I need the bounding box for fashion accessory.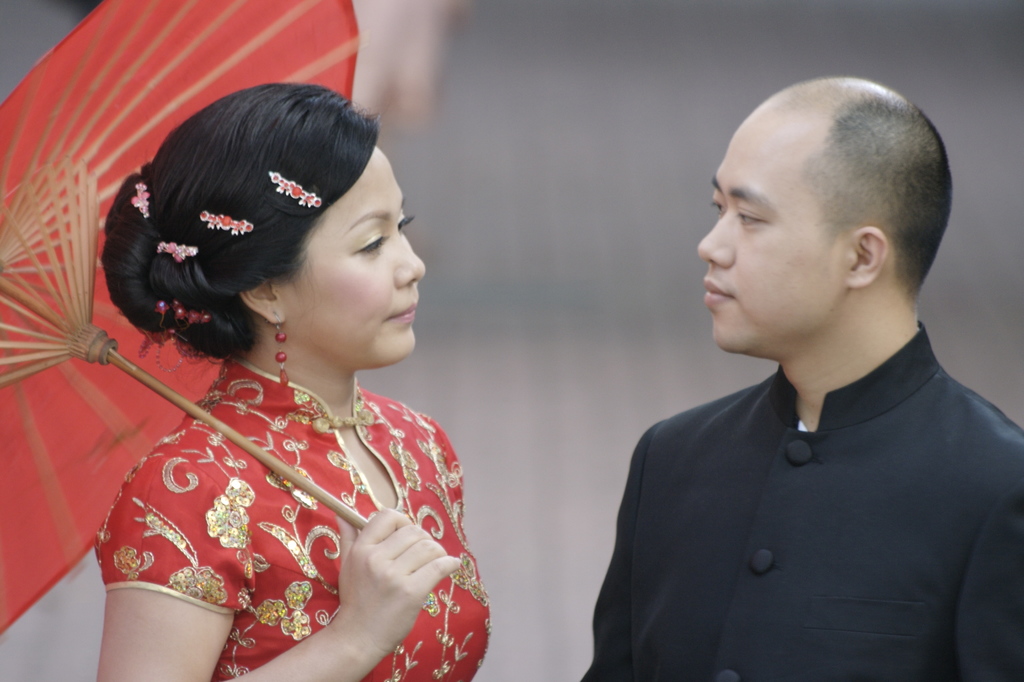
Here it is: select_region(265, 168, 323, 208).
